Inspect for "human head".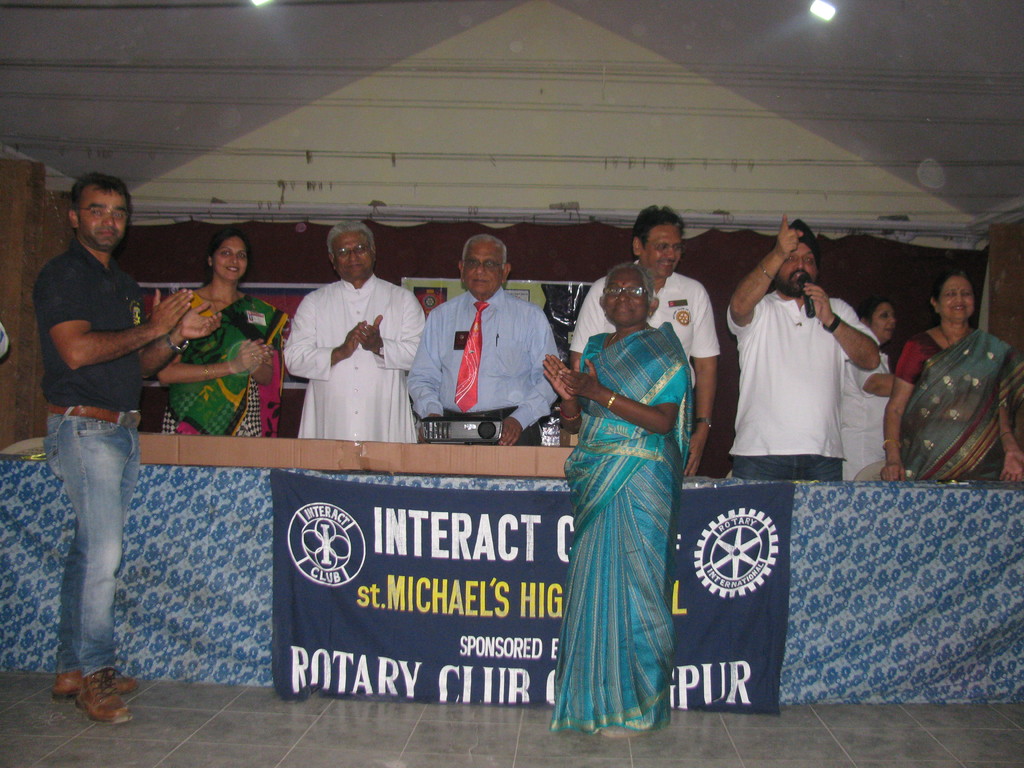
Inspection: left=52, top=168, right=133, bottom=251.
